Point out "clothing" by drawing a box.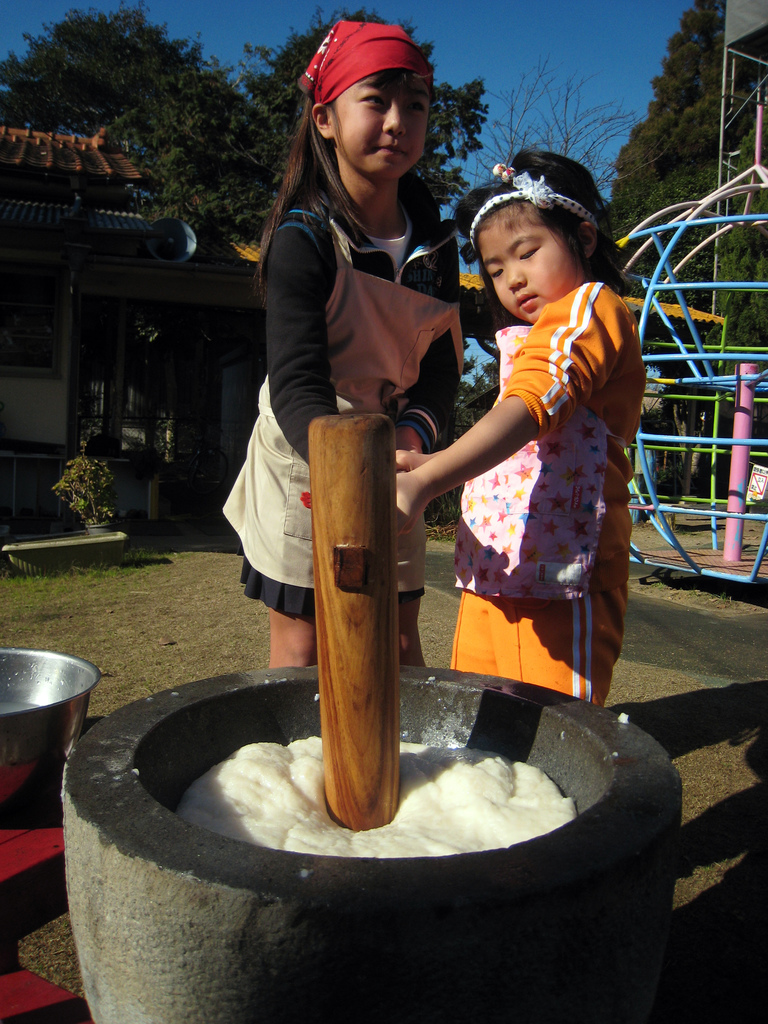
(450,280,648,712).
